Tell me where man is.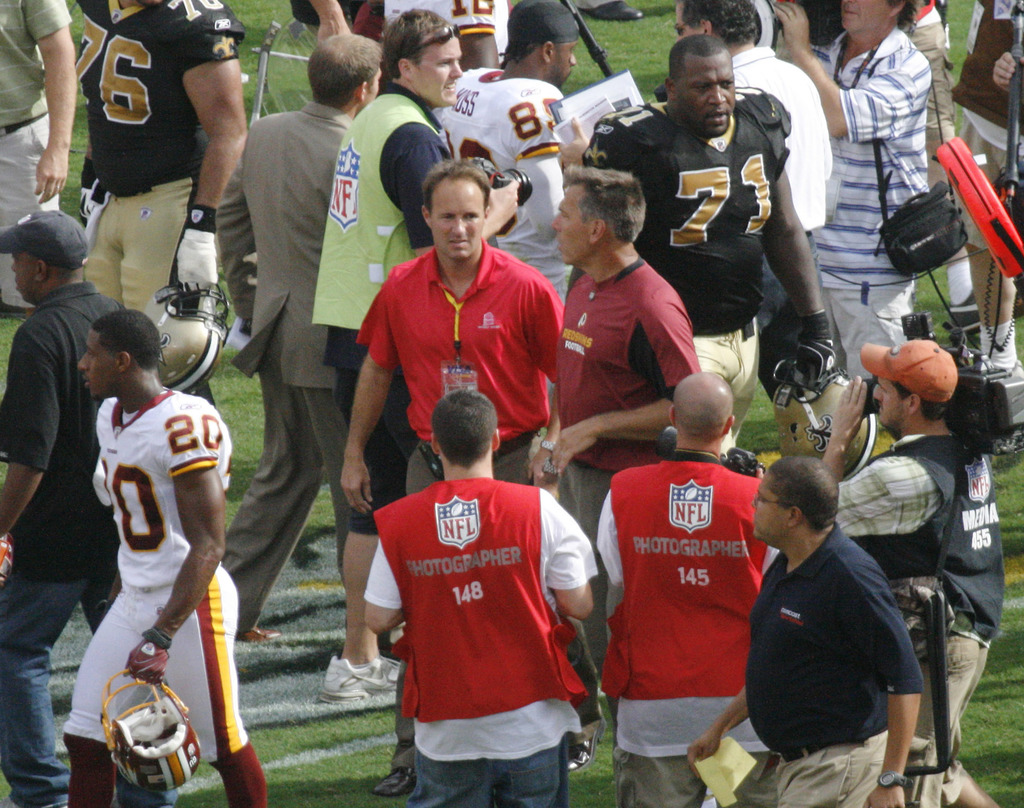
man is at [49,307,279,807].
